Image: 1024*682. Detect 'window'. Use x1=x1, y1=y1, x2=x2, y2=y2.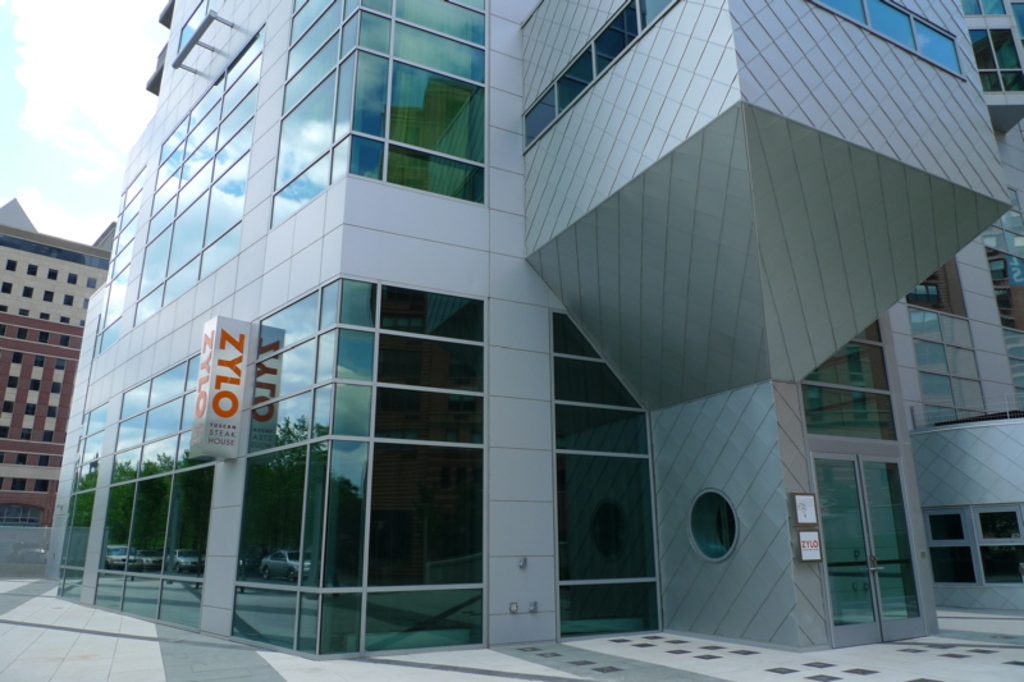
x1=0, y1=425, x2=9, y2=435.
